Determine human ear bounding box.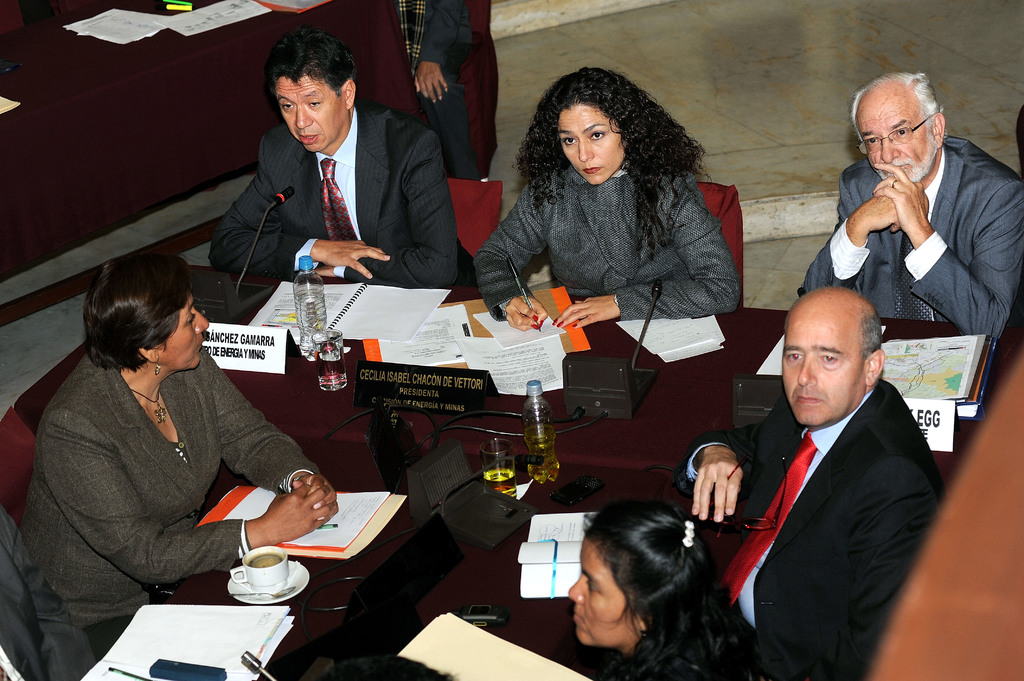
Determined: rect(636, 613, 650, 632).
